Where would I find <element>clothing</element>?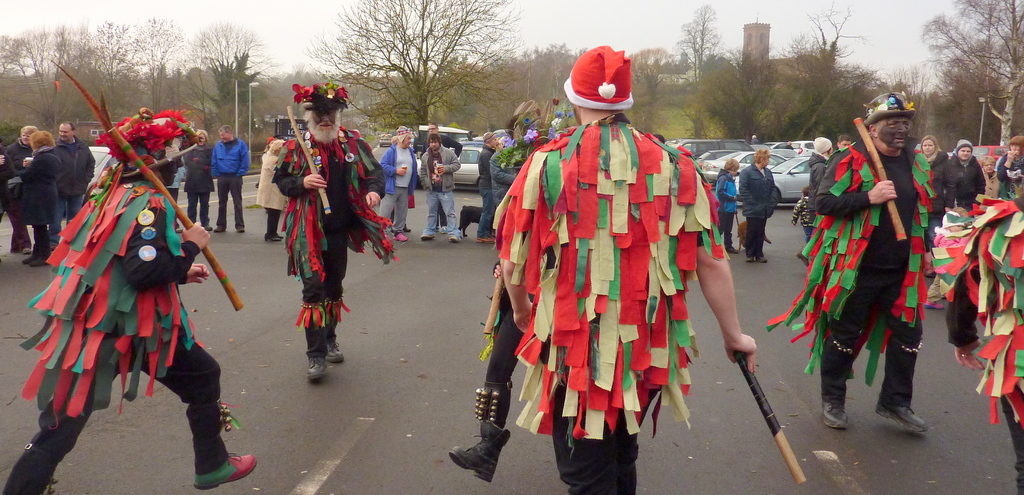
At pyautogui.locateOnScreen(421, 146, 472, 237).
